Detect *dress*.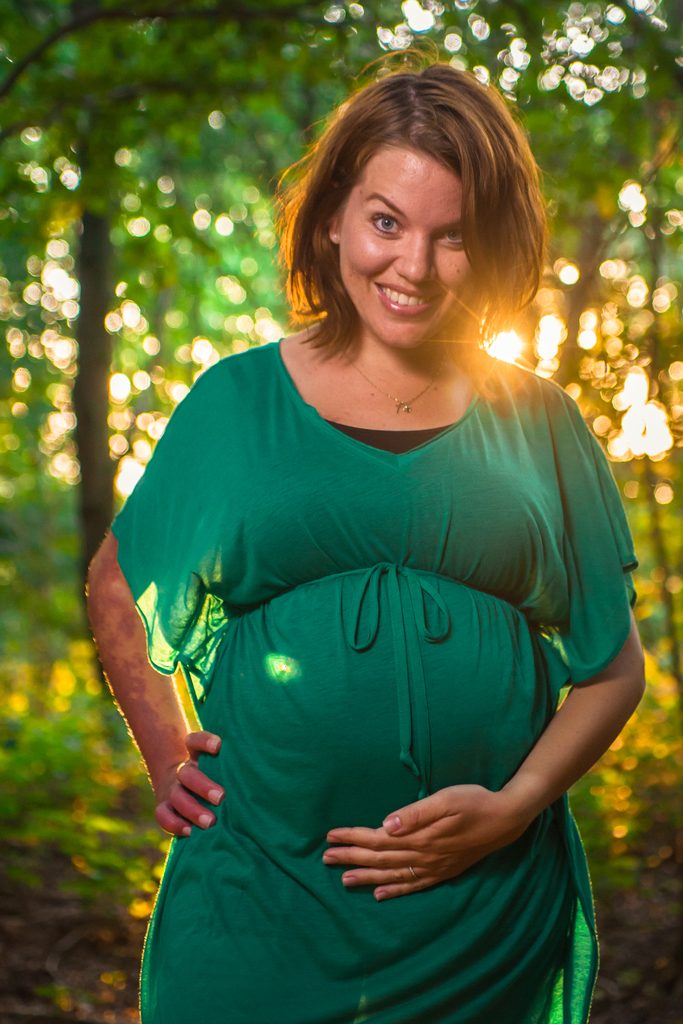
Detected at Rect(108, 338, 639, 1023).
